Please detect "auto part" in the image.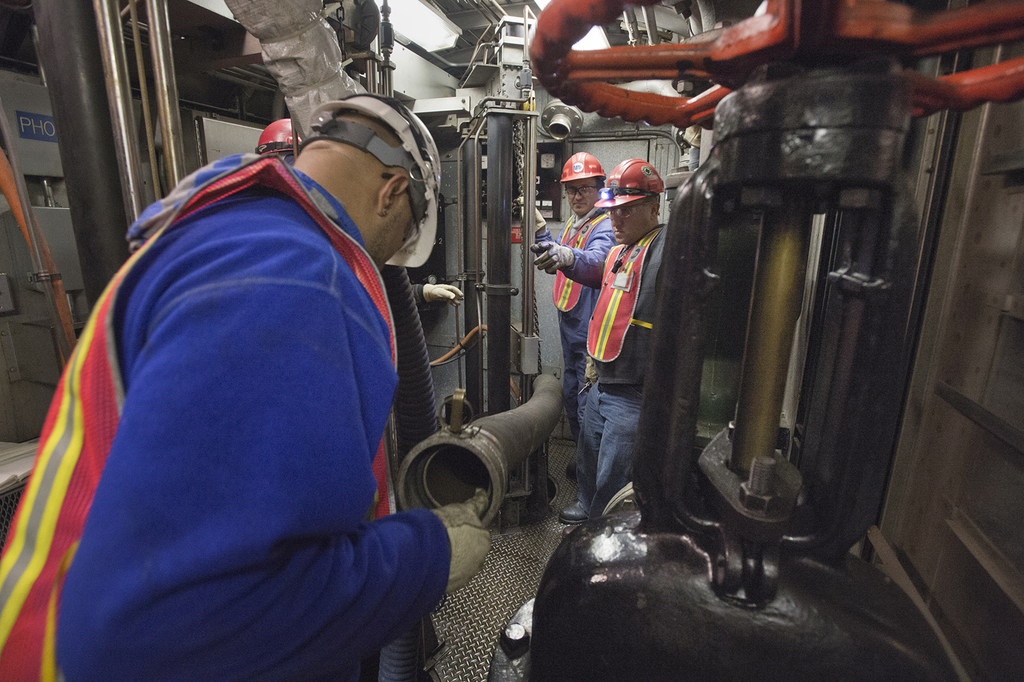
x1=739 y1=457 x2=780 y2=511.
